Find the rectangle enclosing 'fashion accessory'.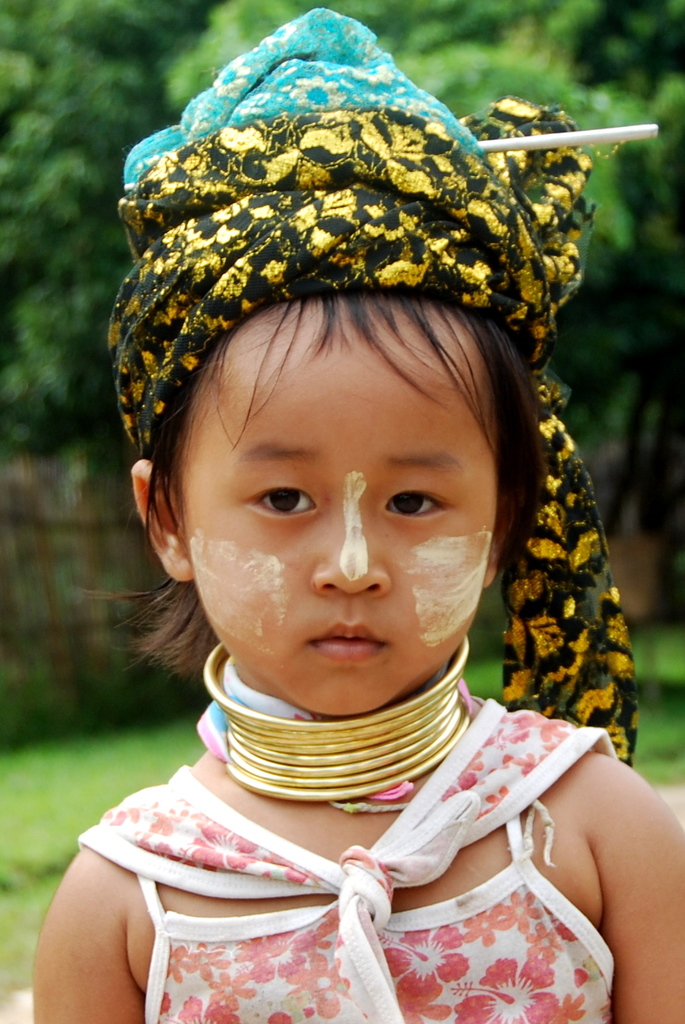
203:638:465:800.
